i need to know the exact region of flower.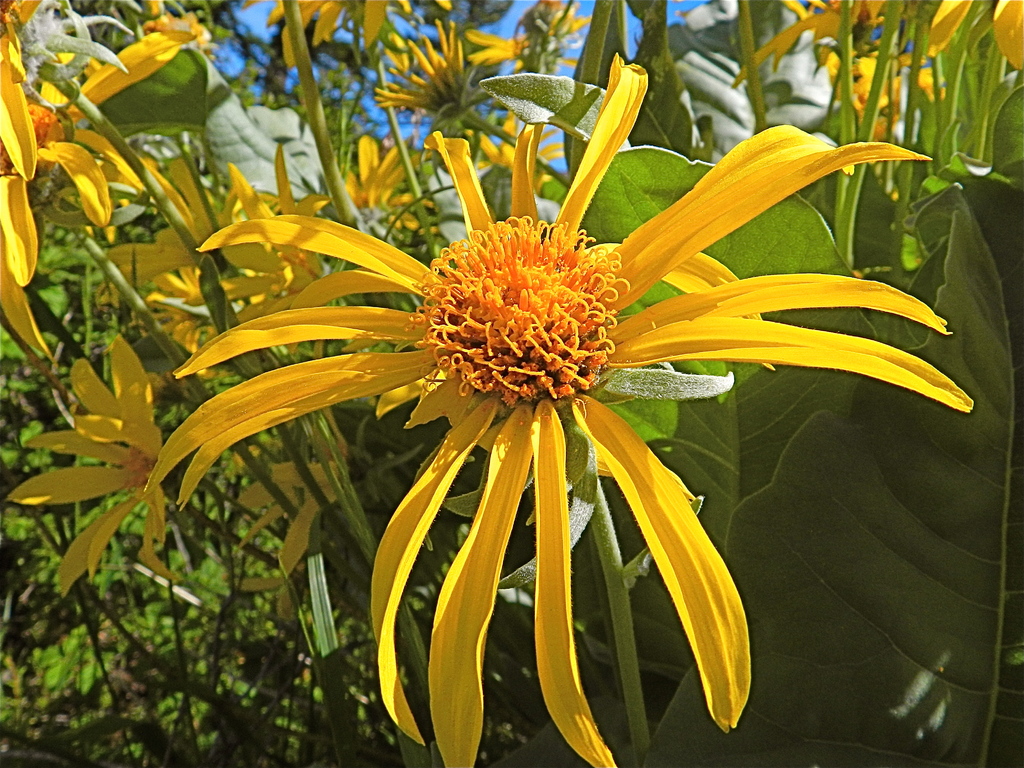
Region: <box>313,139,436,241</box>.
